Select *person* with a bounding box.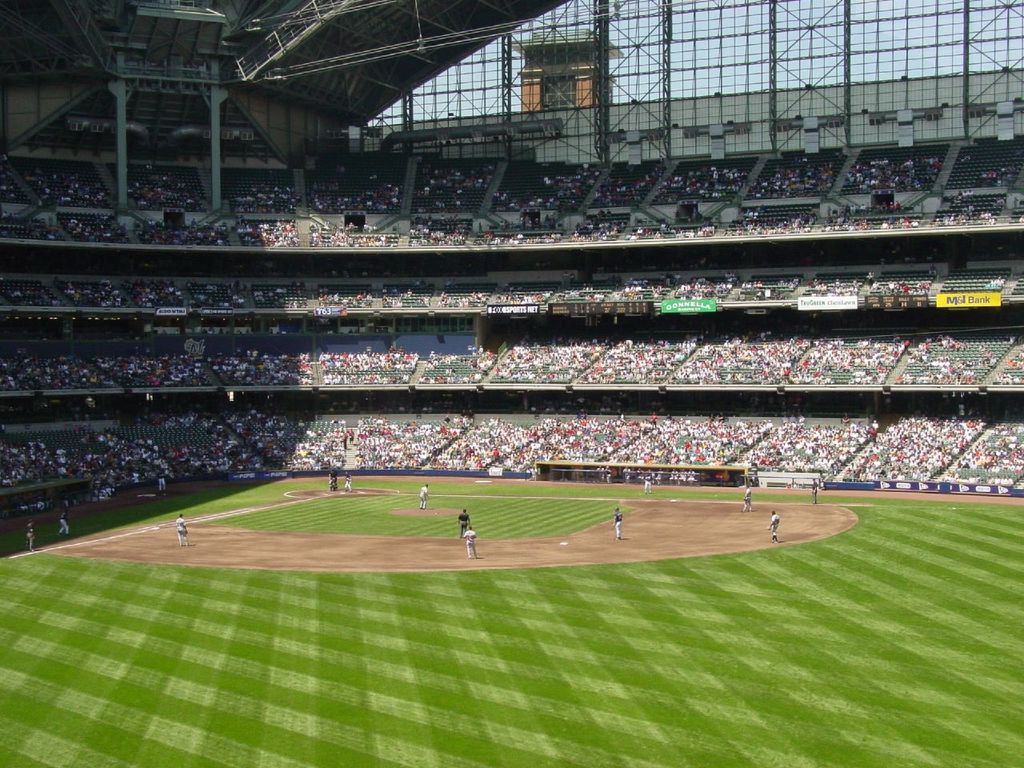
x1=342 y1=468 x2=351 y2=493.
